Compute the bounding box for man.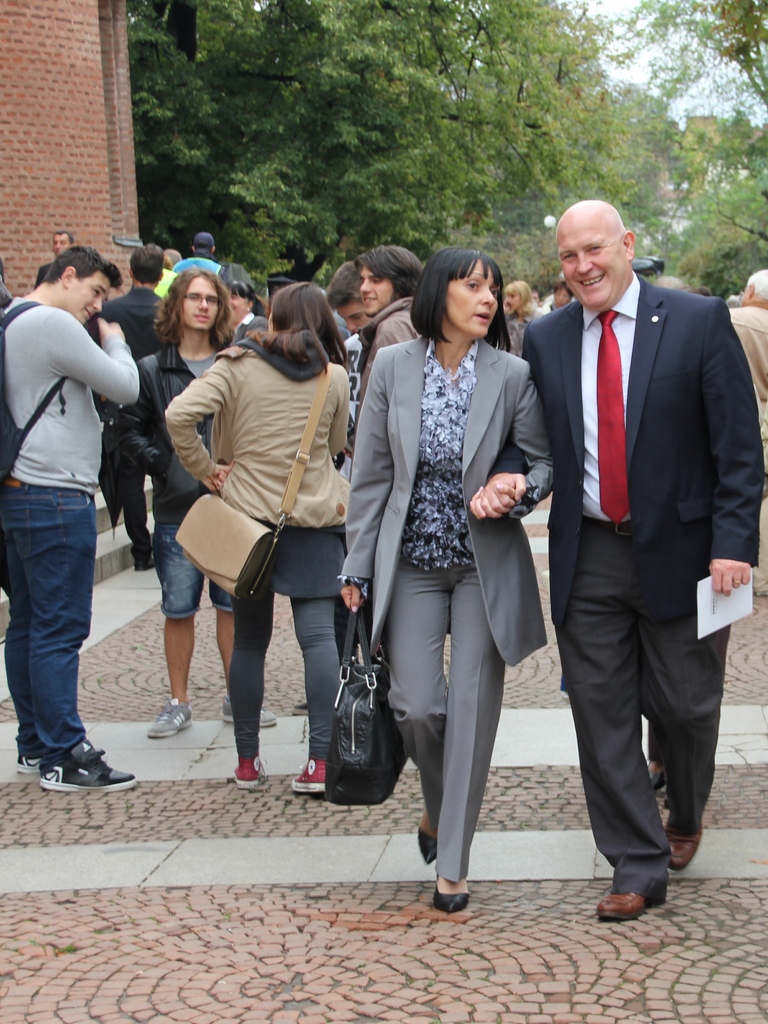
(501, 205, 766, 922).
